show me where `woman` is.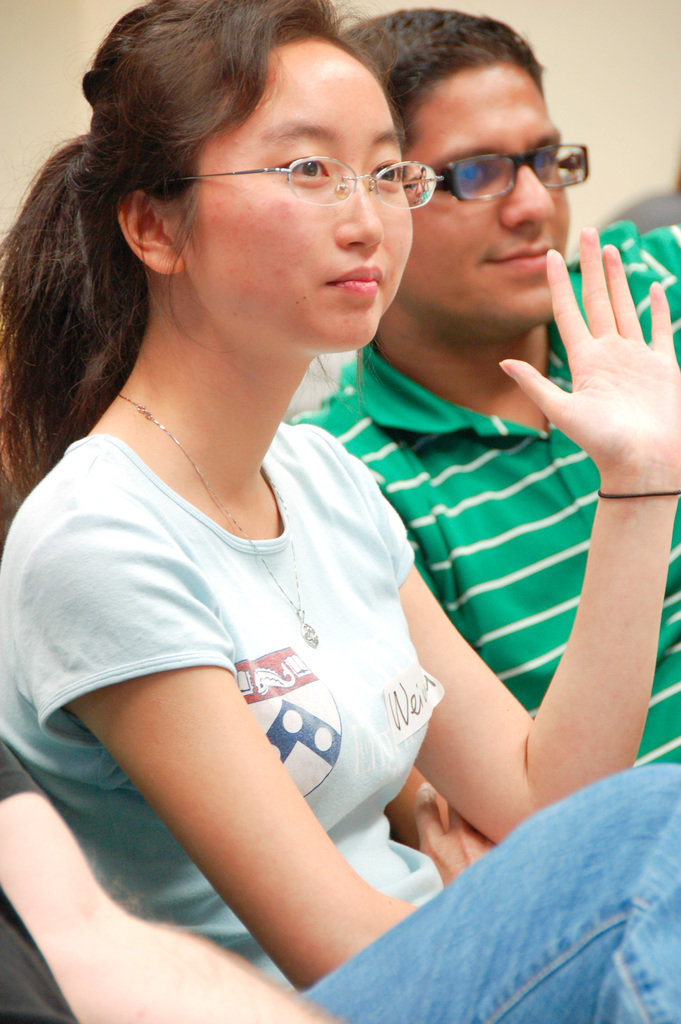
`woman` is at box=[0, 0, 680, 1023].
